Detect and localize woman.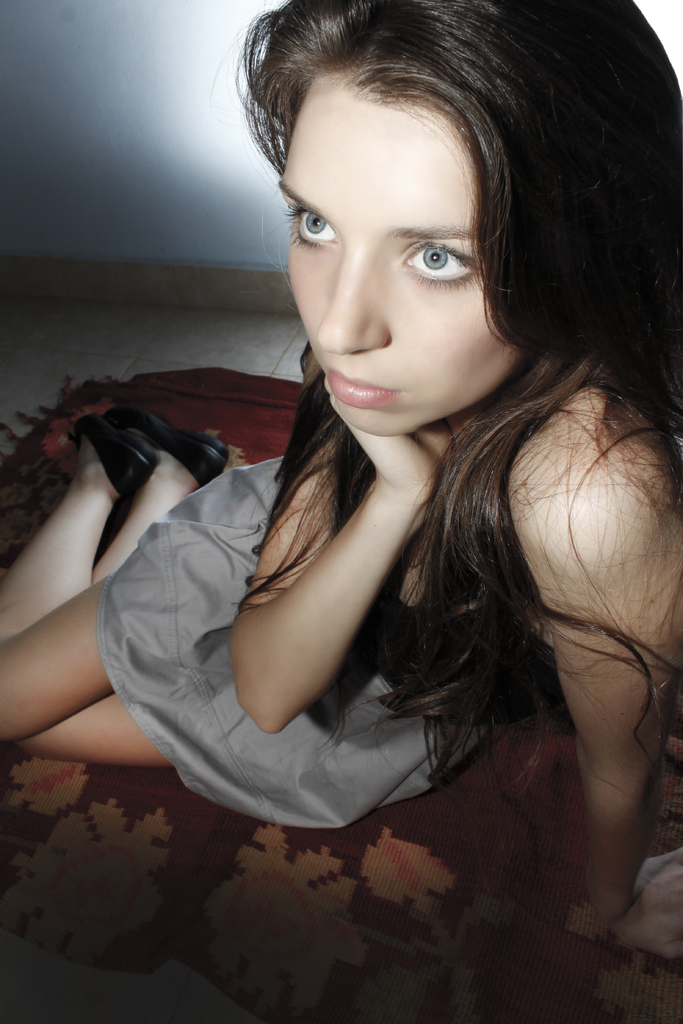
Localized at (x1=0, y1=0, x2=682, y2=954).
